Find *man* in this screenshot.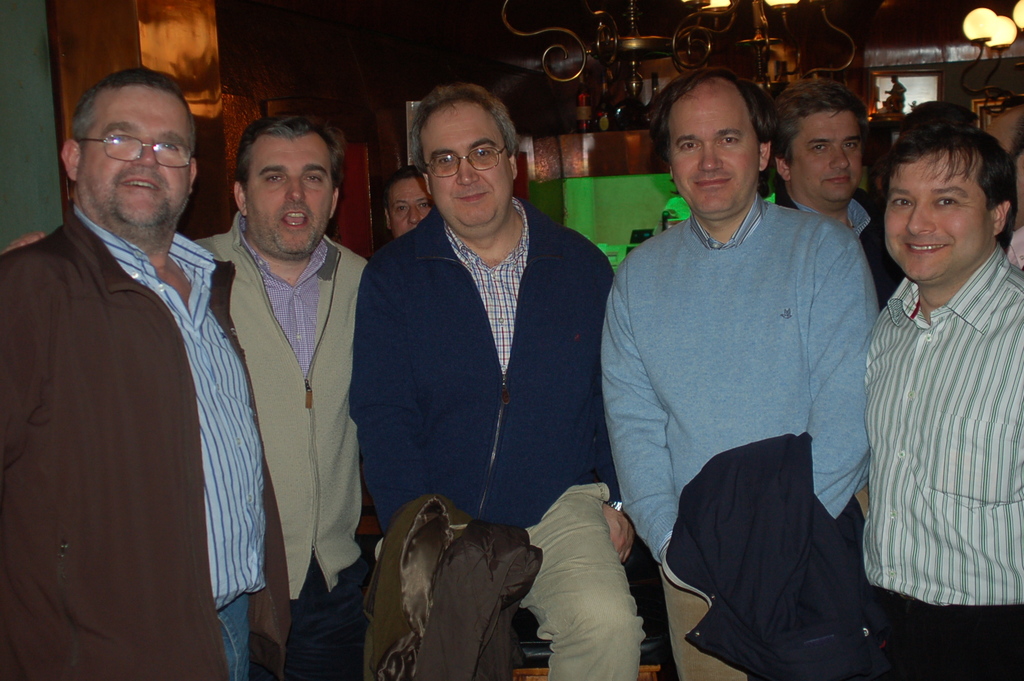
The bounding box for *man* is bbox(772, 76, 908, 312).
